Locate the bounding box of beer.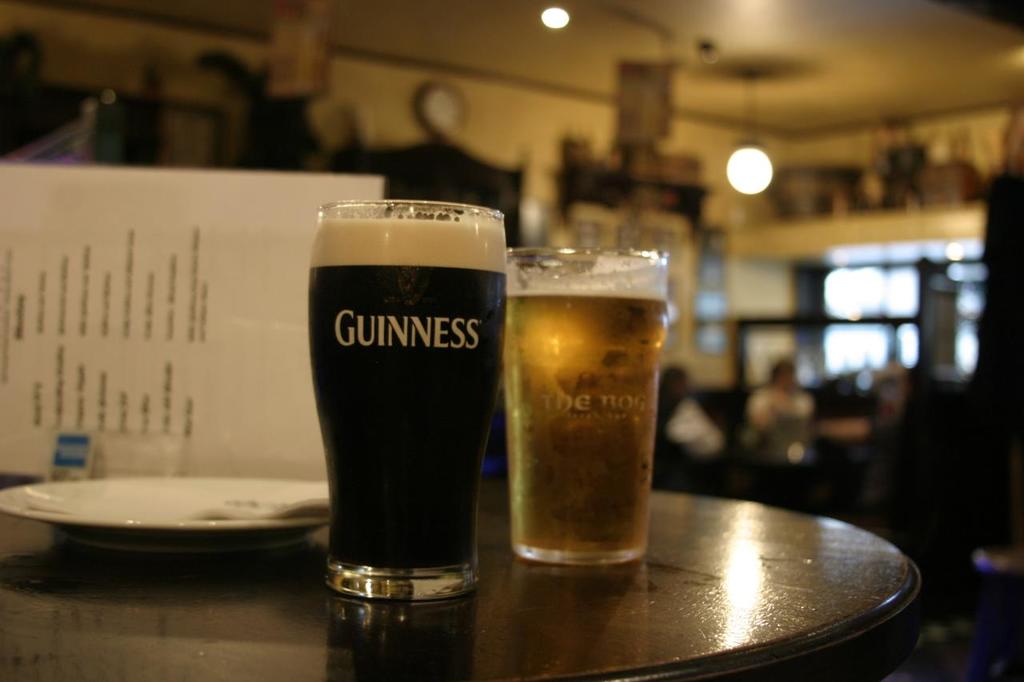
Bounding box: {"left": 503, "top": 289, "right": 665, "bottom": 564}.
